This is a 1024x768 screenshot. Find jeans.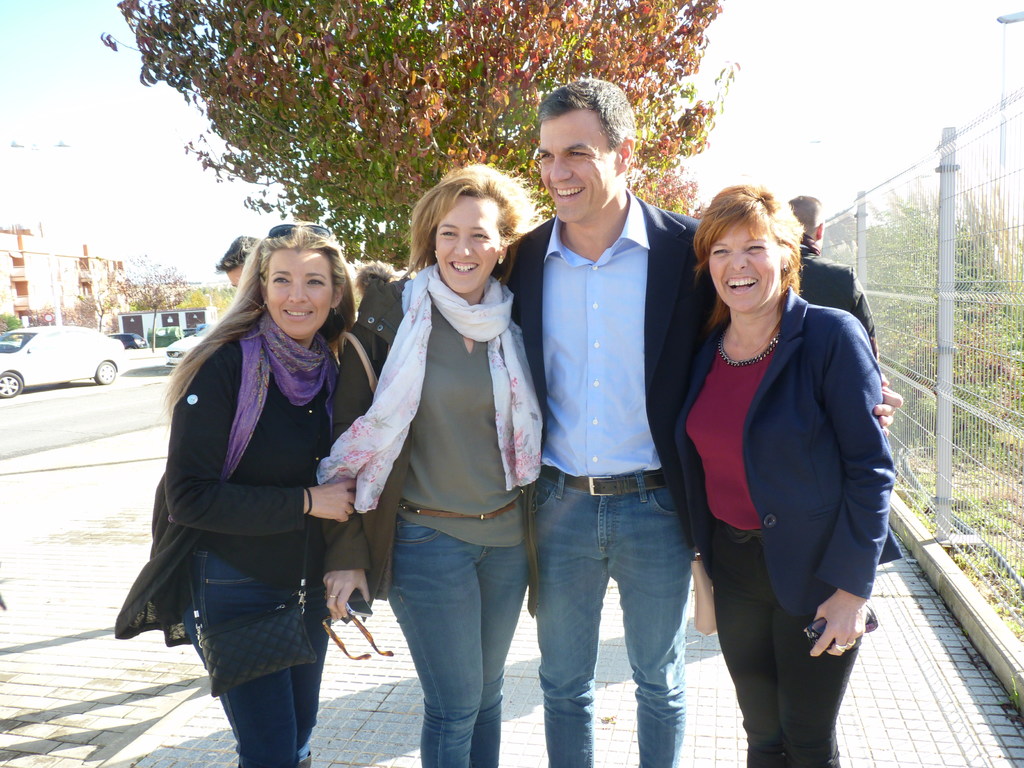
Bounding box: x1=383, y1=510, x2=529, y2=767.
